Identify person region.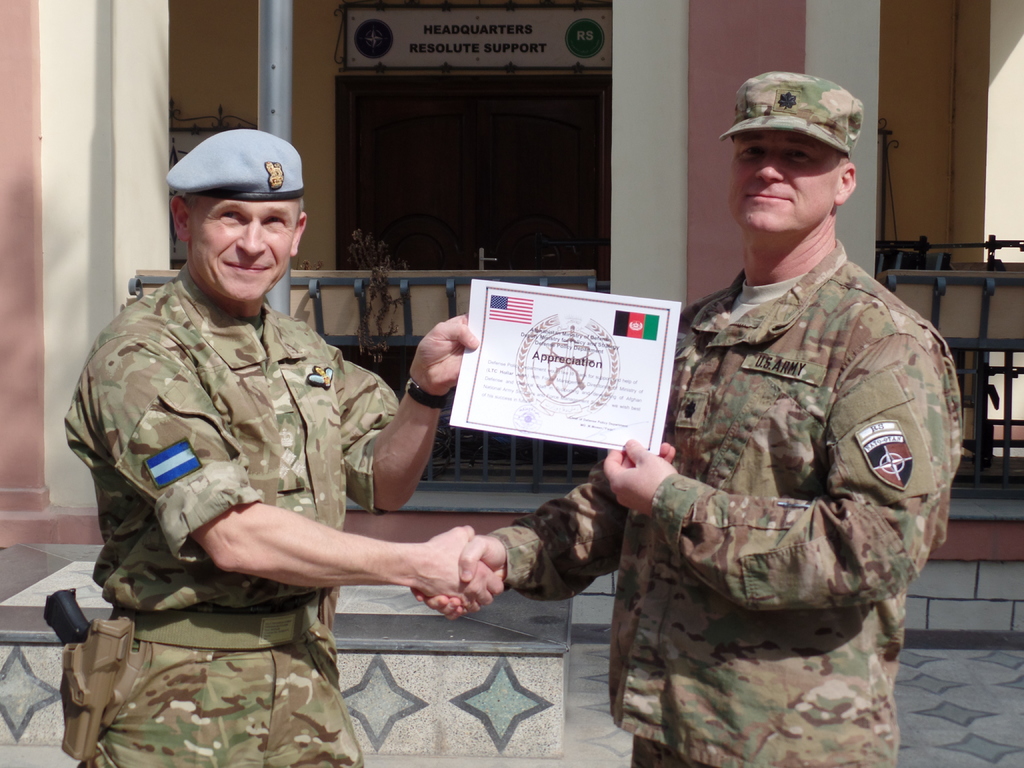
Region: (left=65, top=125, right=505, bottom=767).
